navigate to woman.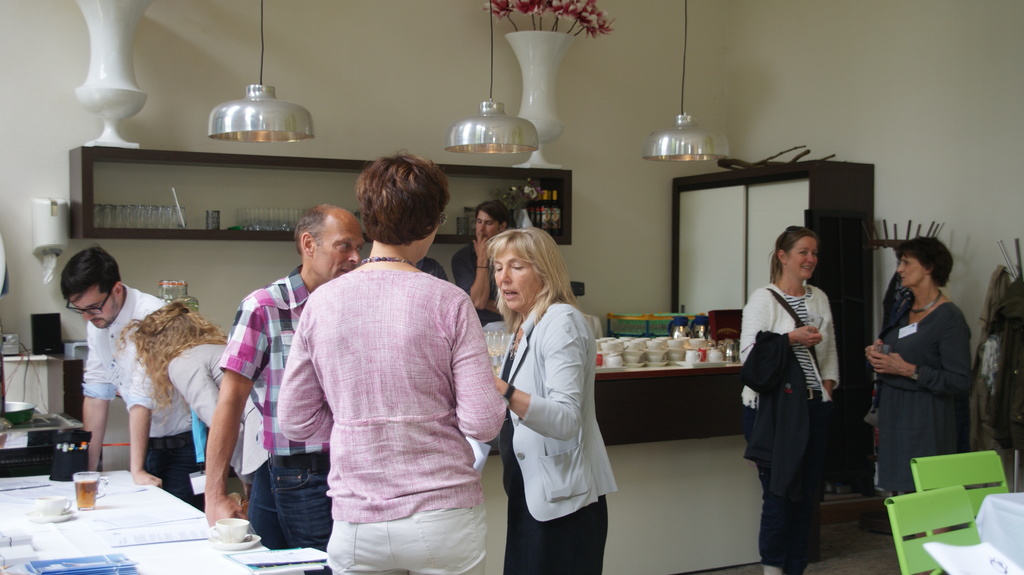
Navigation target: bbox(867, 235, 973, 574).
